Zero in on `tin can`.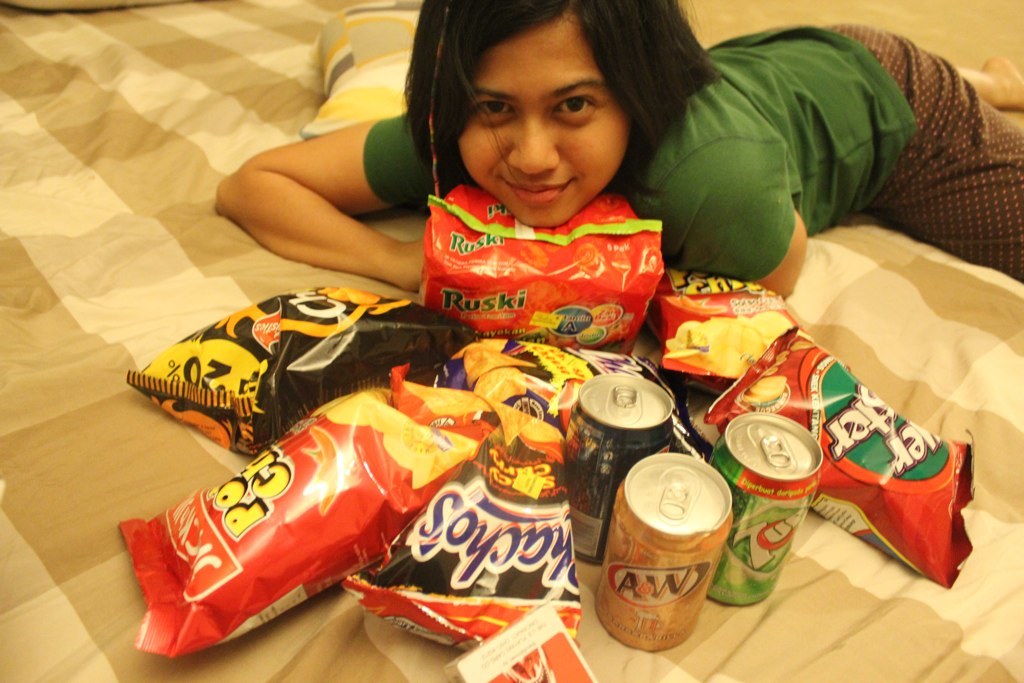
Zeroed in: box(566, 372, 679, 563).
